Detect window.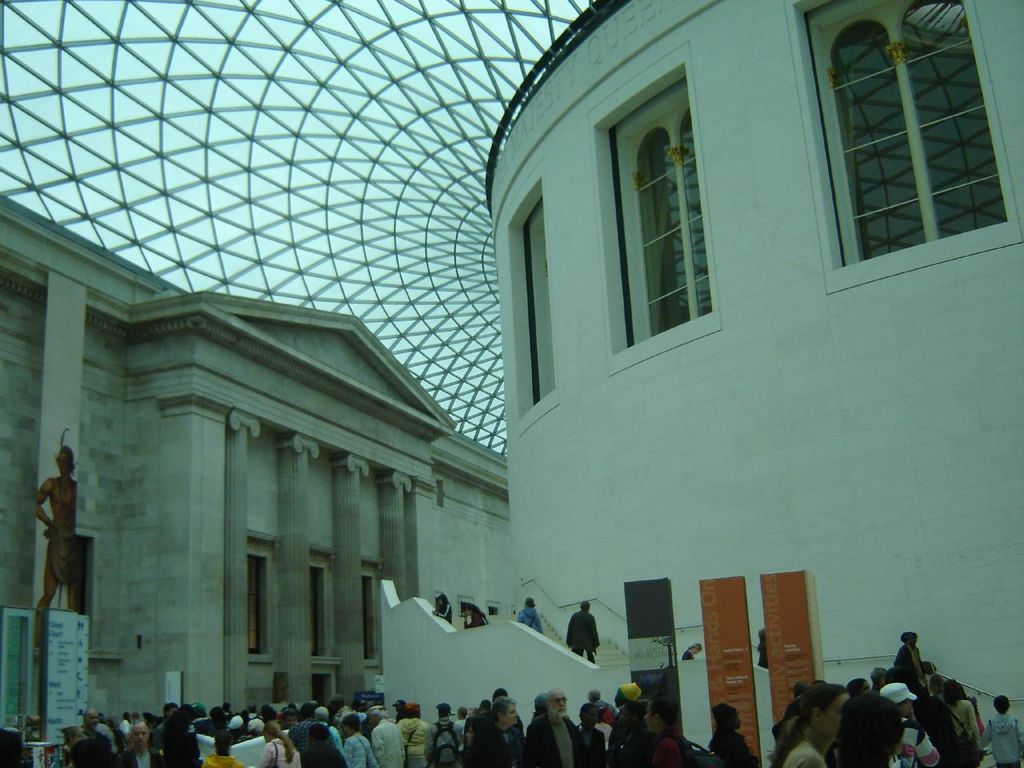
Detected at Rect(357, 566, 387, 666).
